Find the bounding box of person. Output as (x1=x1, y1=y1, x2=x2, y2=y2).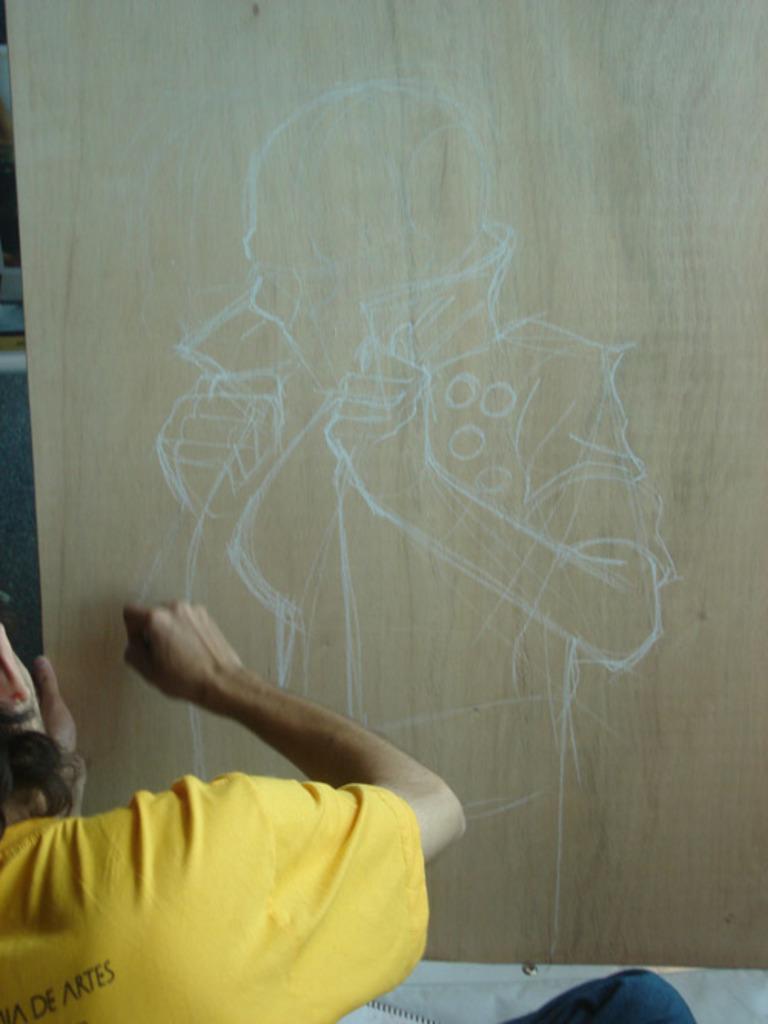
(x1=0, y1=577, x2=694, y2=1022).
